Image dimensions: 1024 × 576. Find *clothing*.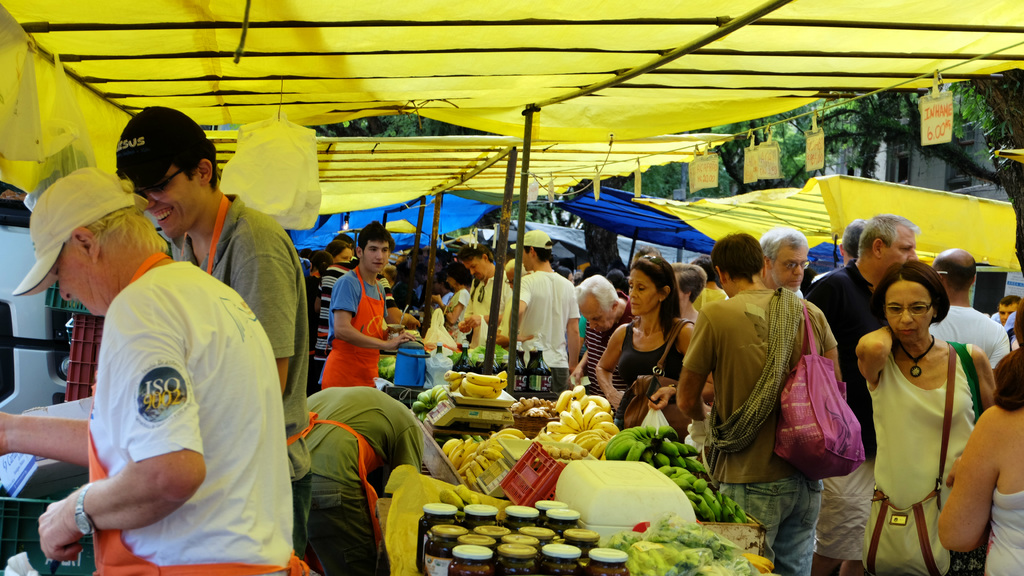
(572,300,630,398).
